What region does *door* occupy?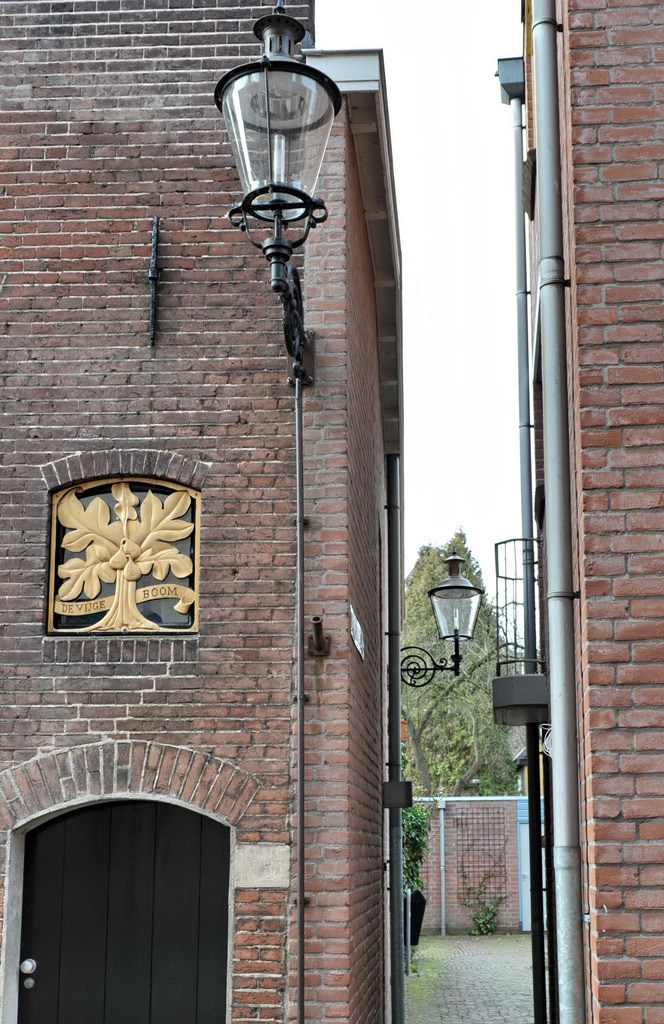
[5,765,266,1021].
